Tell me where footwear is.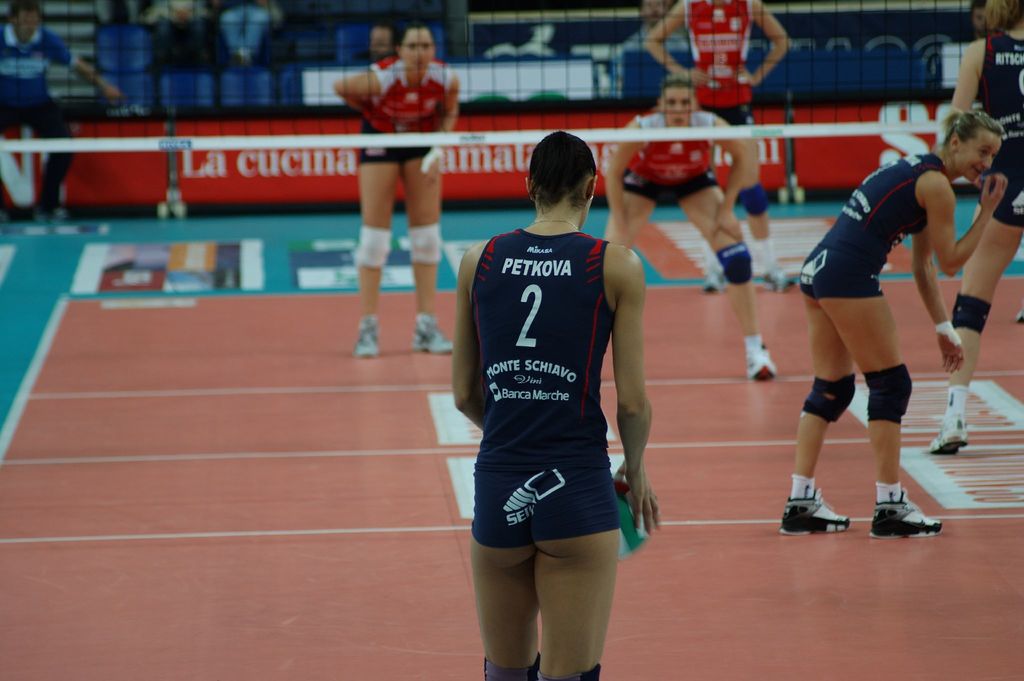
footwear is at 868:489:945:541.
